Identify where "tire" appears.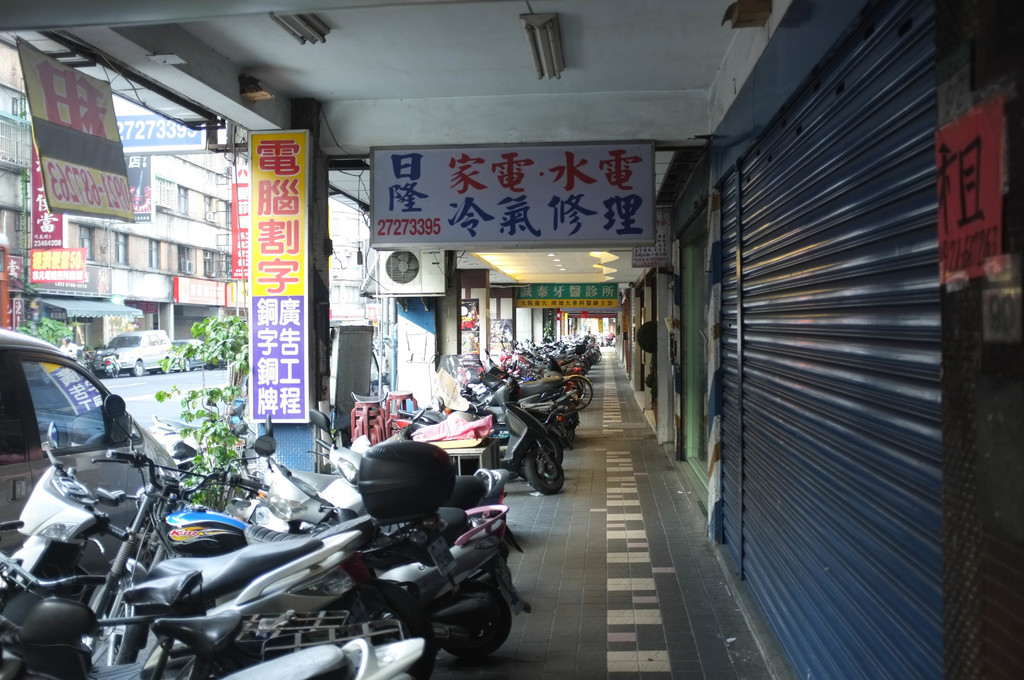
Appears at [568,378,584,391].
